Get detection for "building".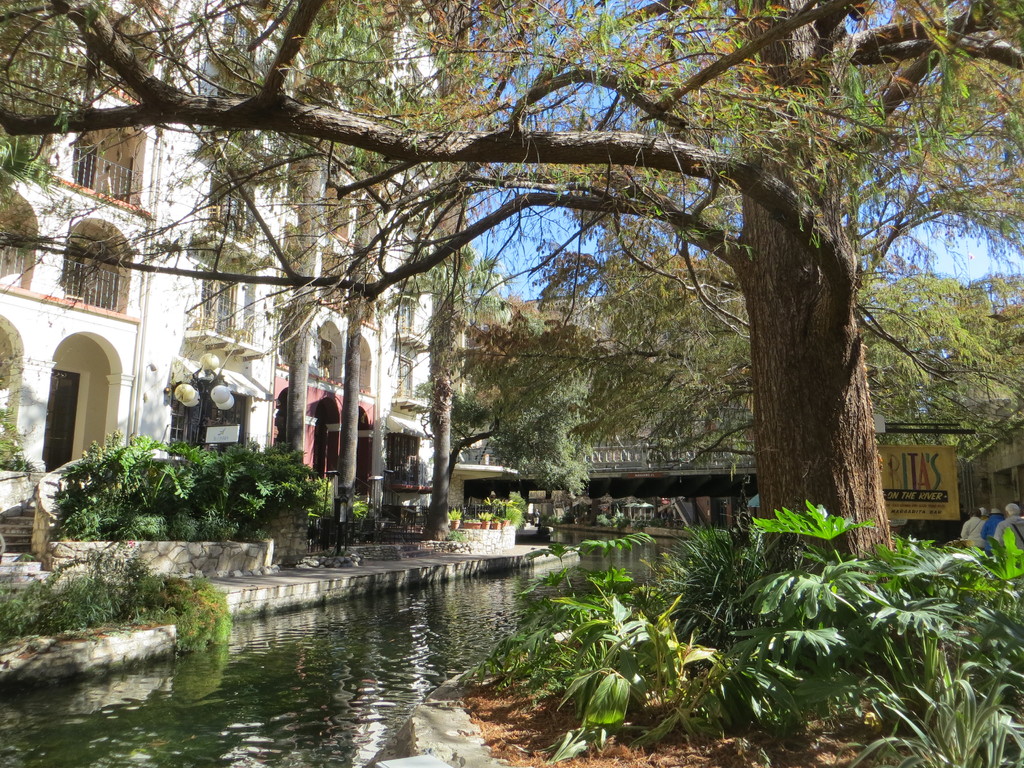
Detection: bbox=[474, 302, 1022, 544].
